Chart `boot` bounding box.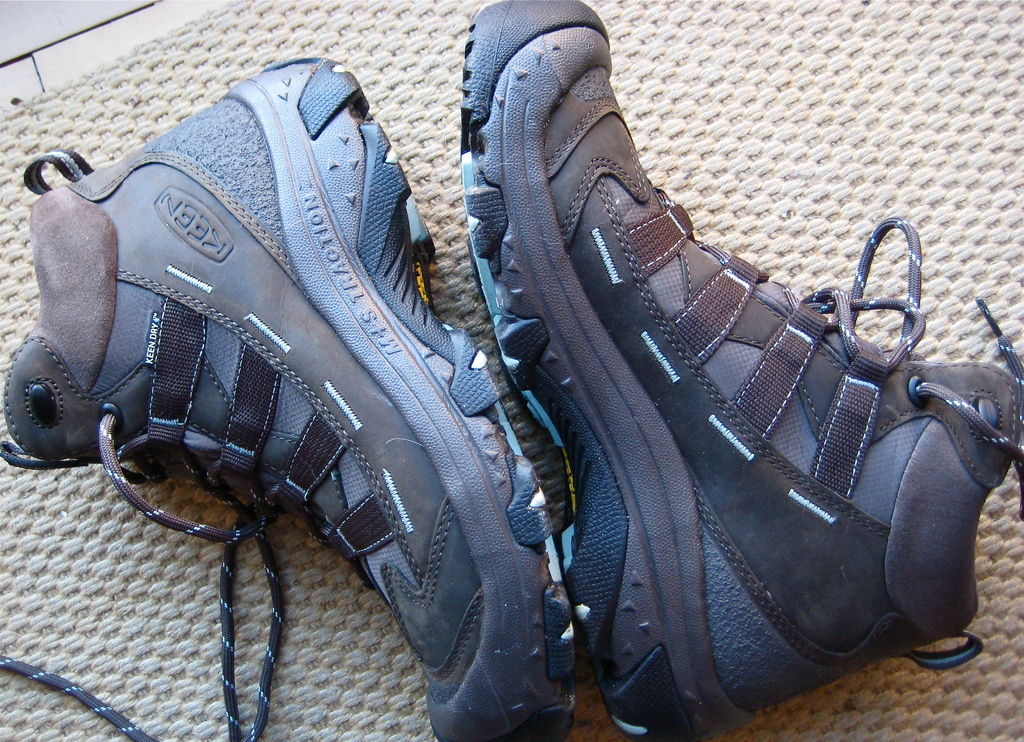
Charted: bbox=[0, 61, 586, 741].
